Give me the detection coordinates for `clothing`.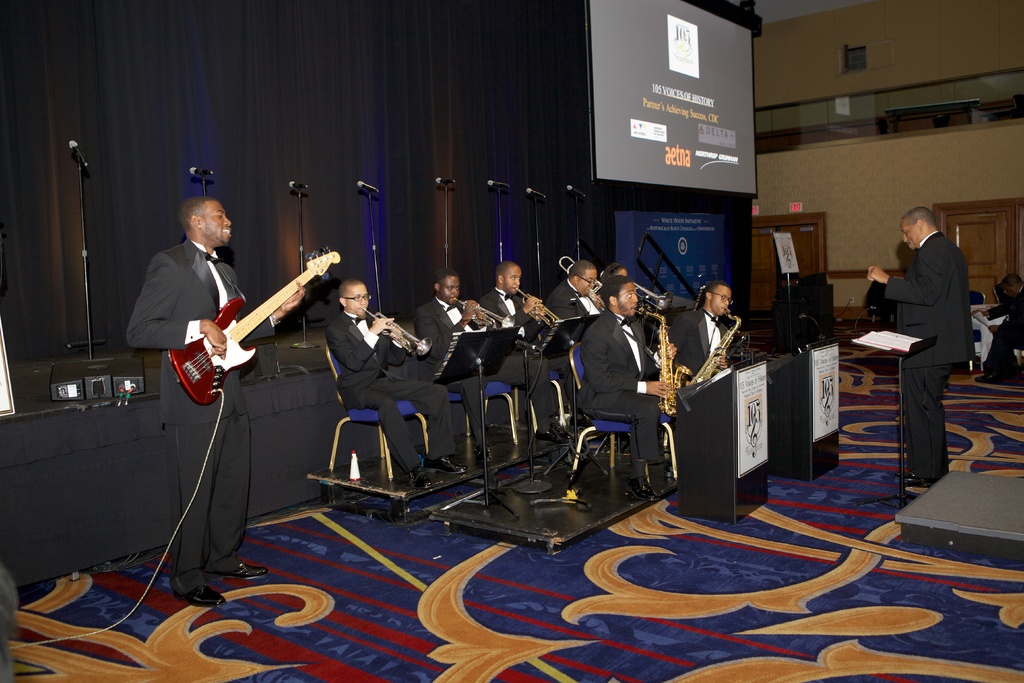
[left=580, top=318, right=683, bottom=469].
